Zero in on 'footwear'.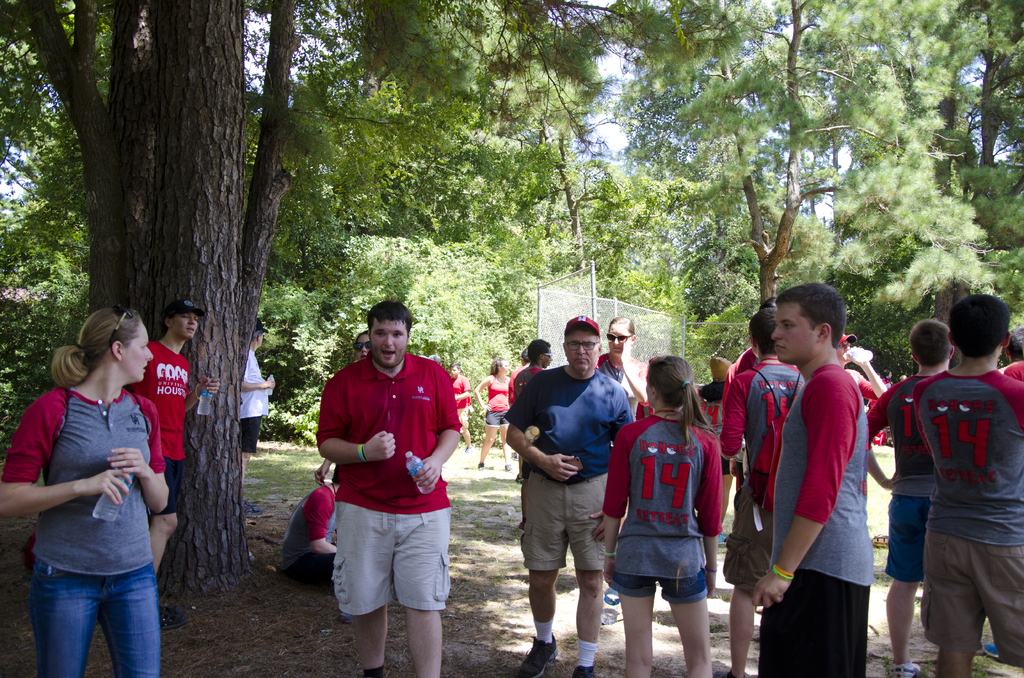
Zeroed in: pyautogui.locateOnScreen(870, 534, 888, 547).
